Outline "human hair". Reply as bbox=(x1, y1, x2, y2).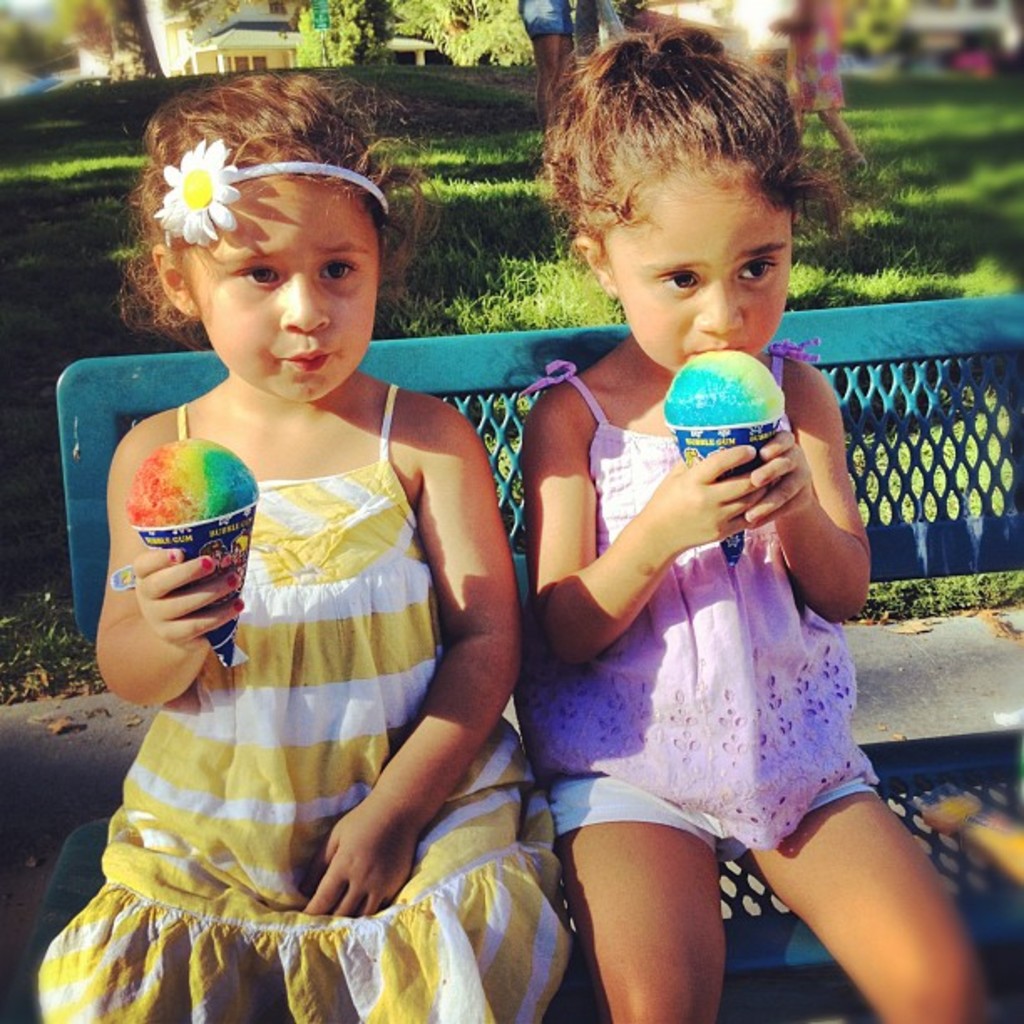
bbox=(114, 62, 437, 351).
